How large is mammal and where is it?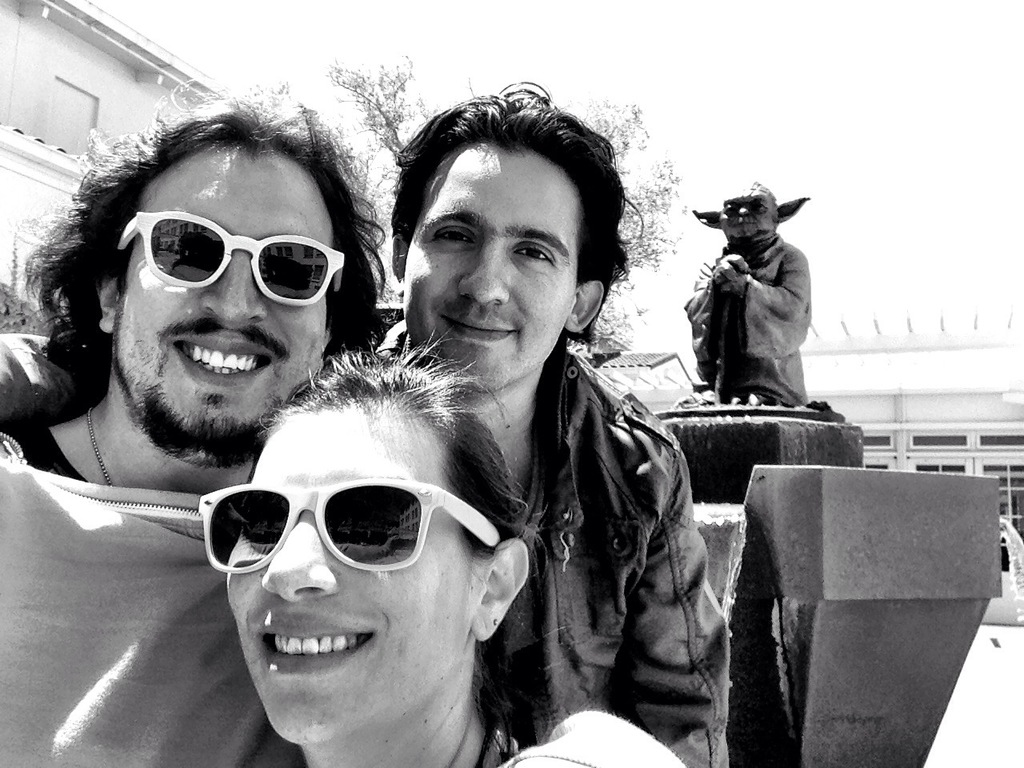
Bounding box: BBox(0, 88, 390, 767).
